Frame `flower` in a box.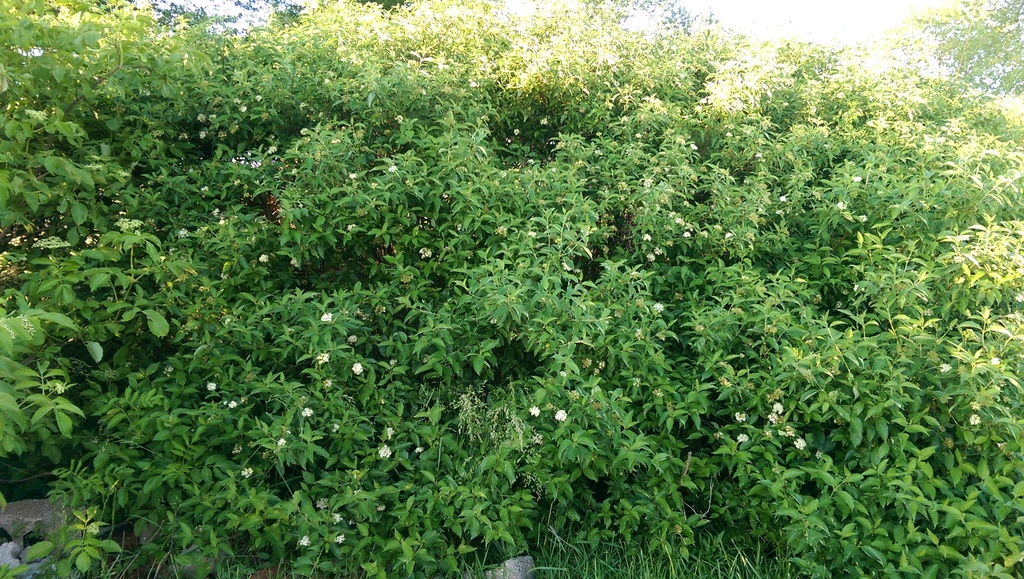
<box>968,414,977,425</box>.
